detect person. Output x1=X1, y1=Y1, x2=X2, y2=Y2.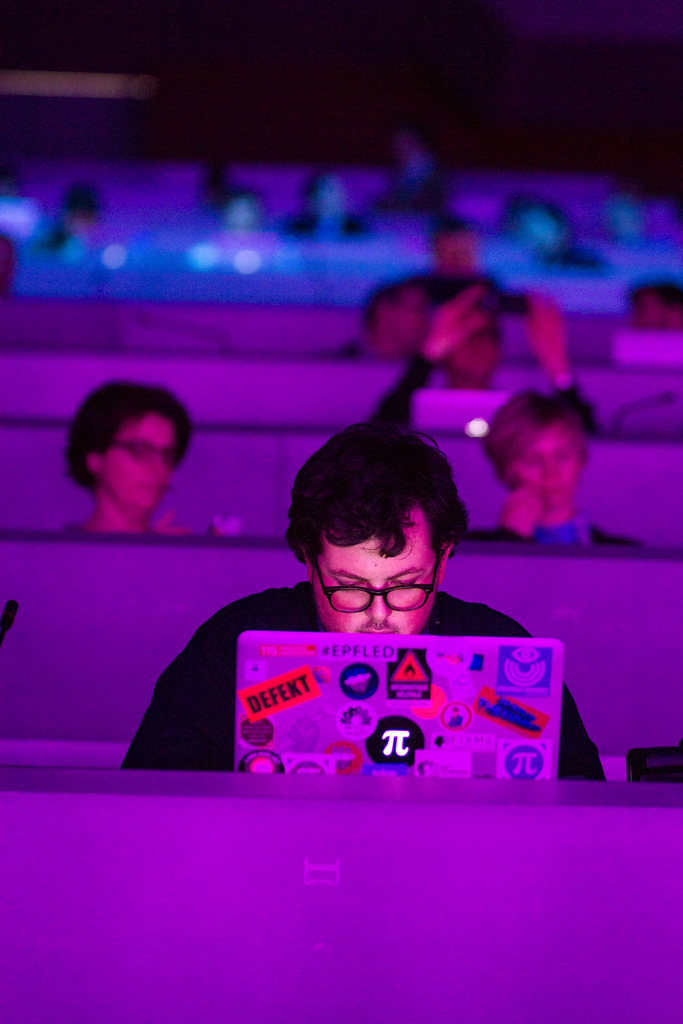
x1=463, y1=386, x2=662, y2=550.
